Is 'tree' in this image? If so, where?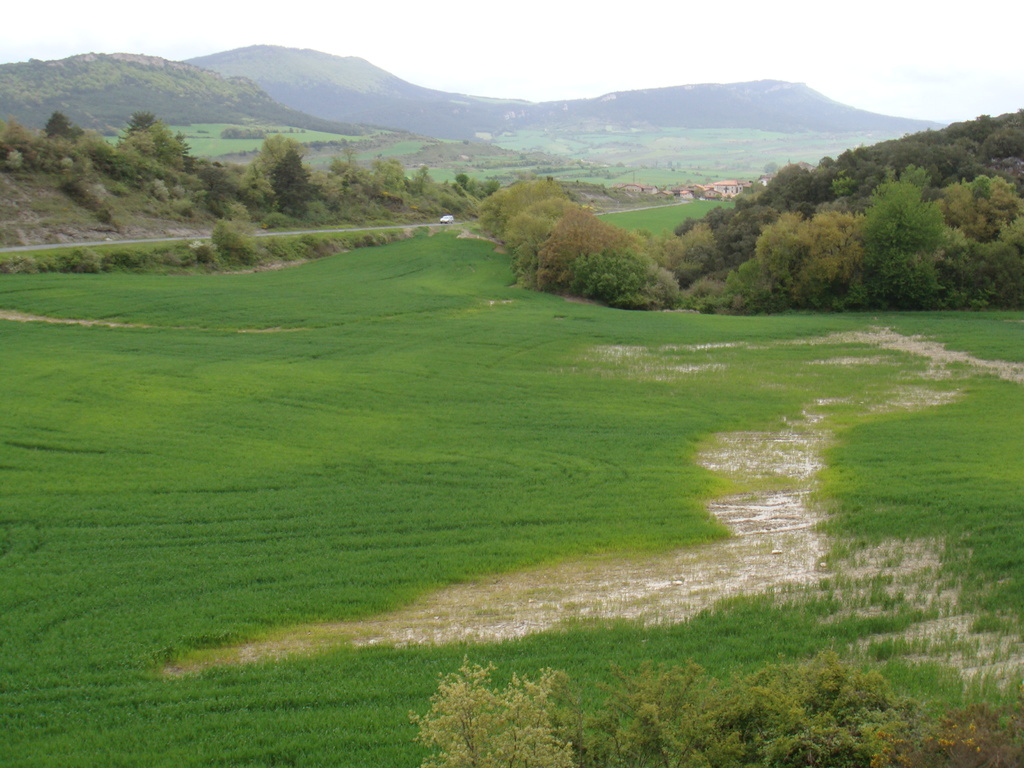
Yes, at box(401, 651, 579, 767).
